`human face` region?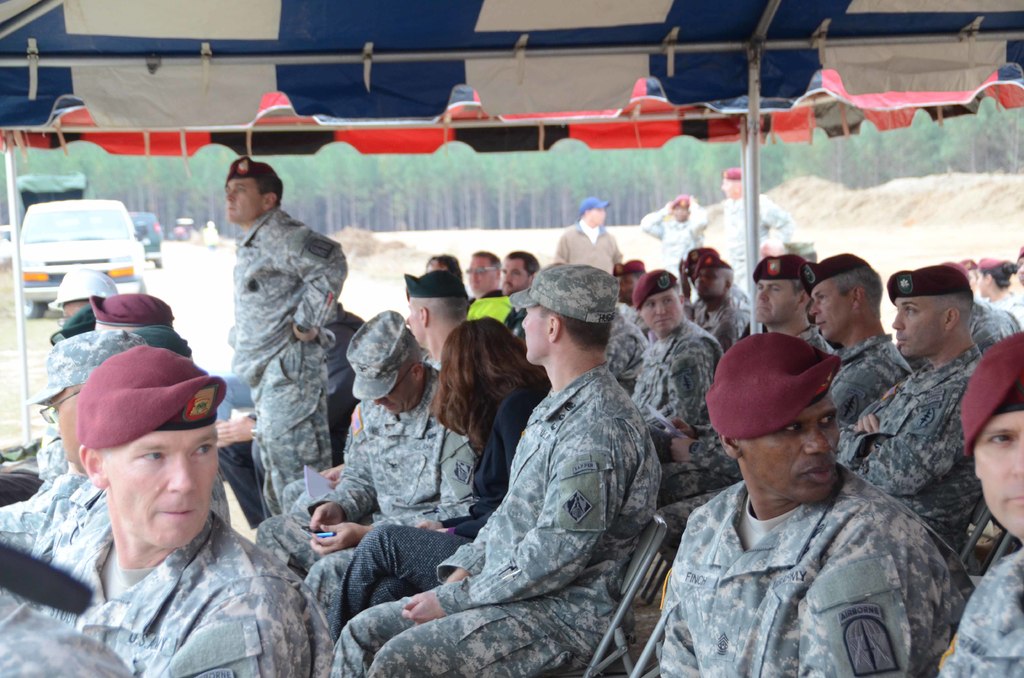
rect(110, 432, 213, 541)
